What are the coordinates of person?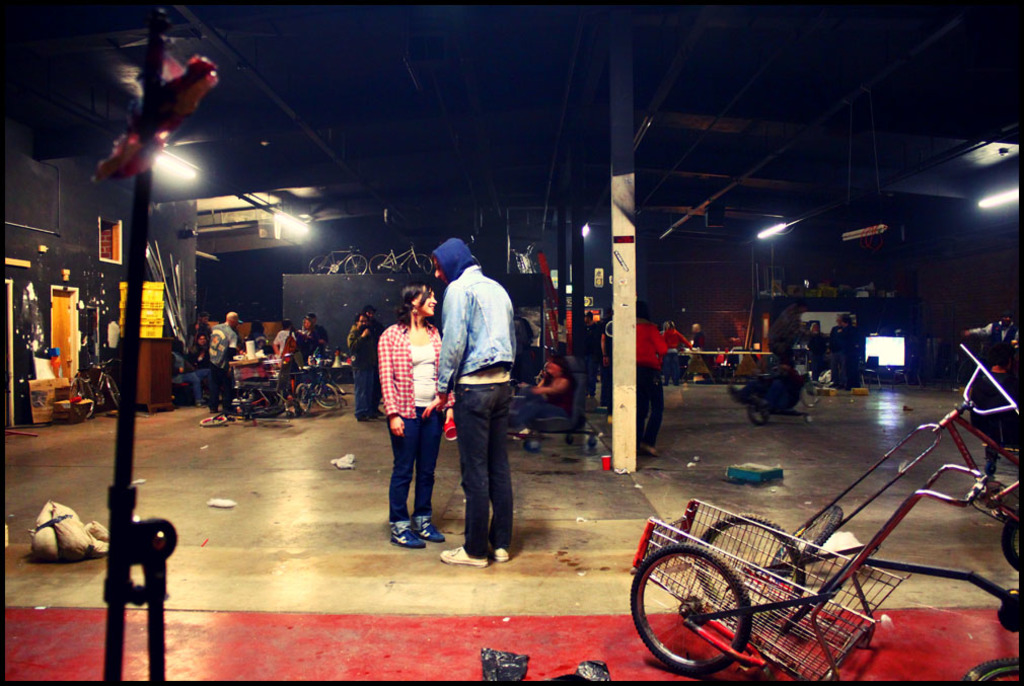
{"left": 181, "top": 327, "right": 224, "bottom": 405}.
